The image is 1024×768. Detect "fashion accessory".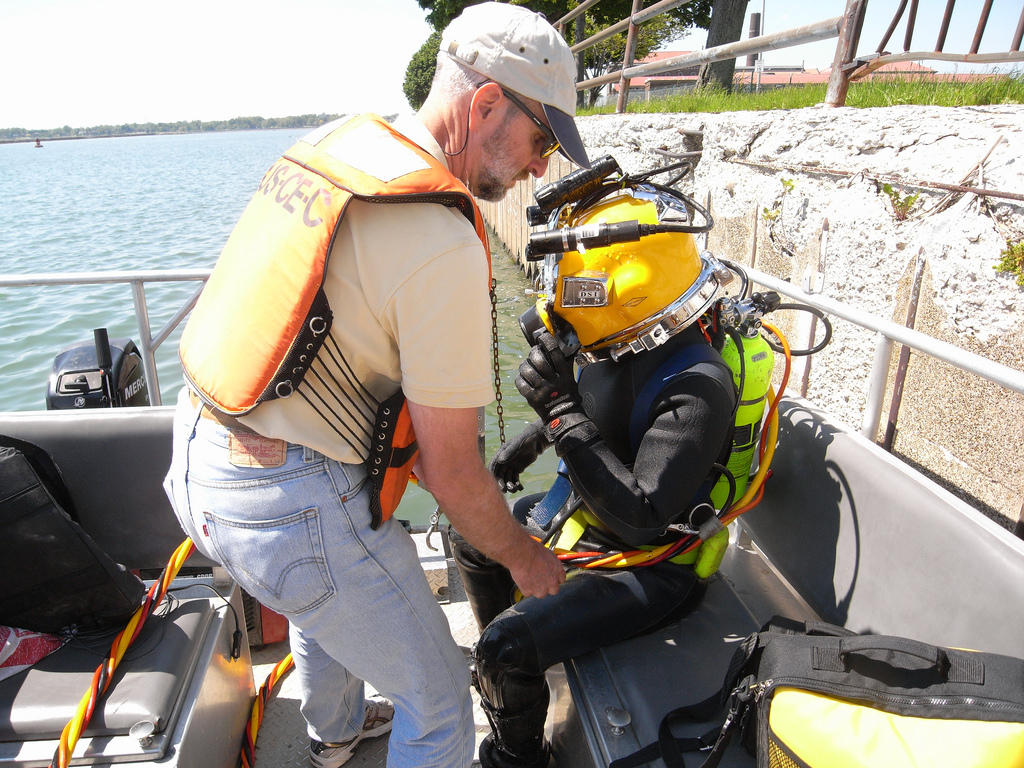
Detection: bbox(309, 690, 395, 767).
